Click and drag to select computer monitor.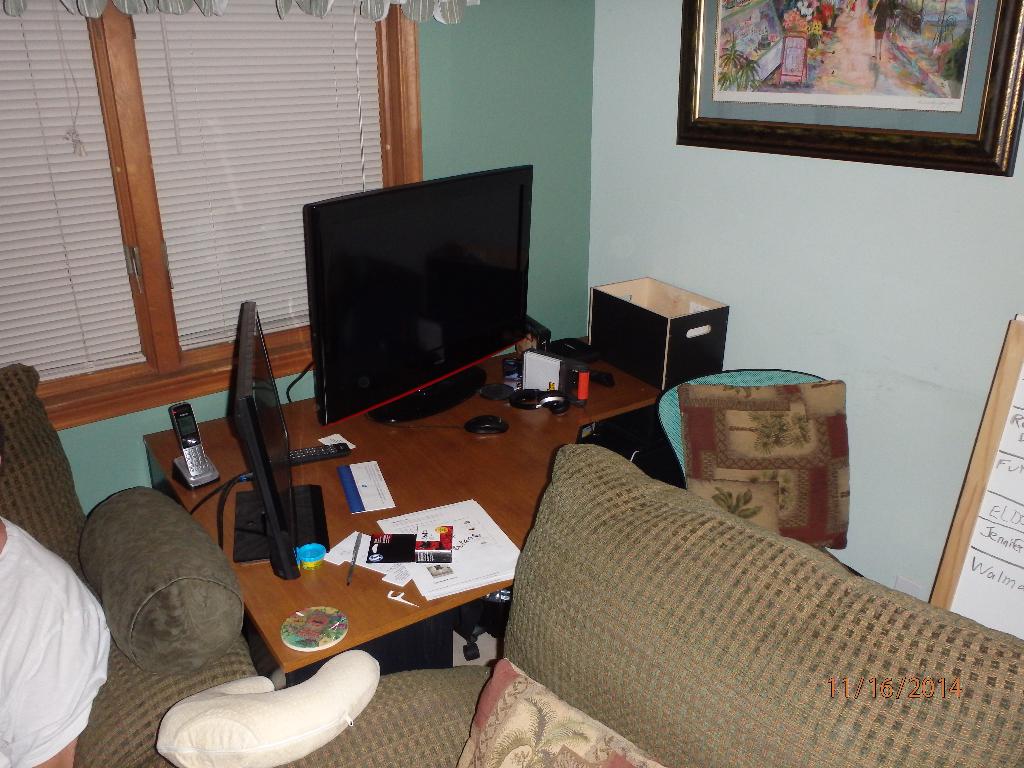
Selection: select_region(230, 299, 342, 580).
